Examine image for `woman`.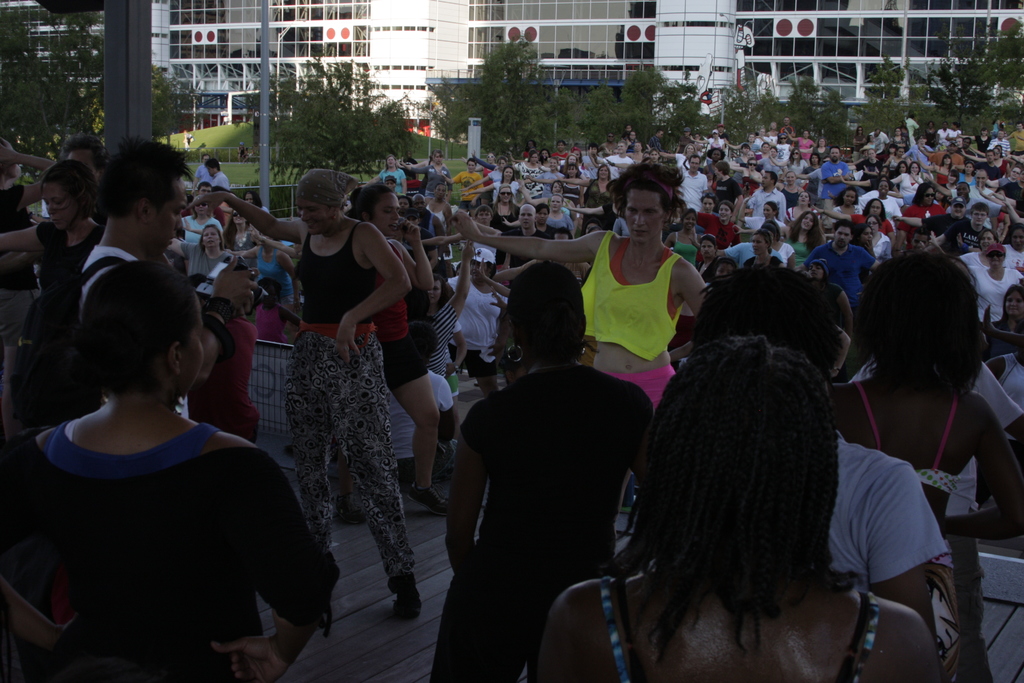
Examination result: (x1=473, y1=206, x2=493, y2=225).
